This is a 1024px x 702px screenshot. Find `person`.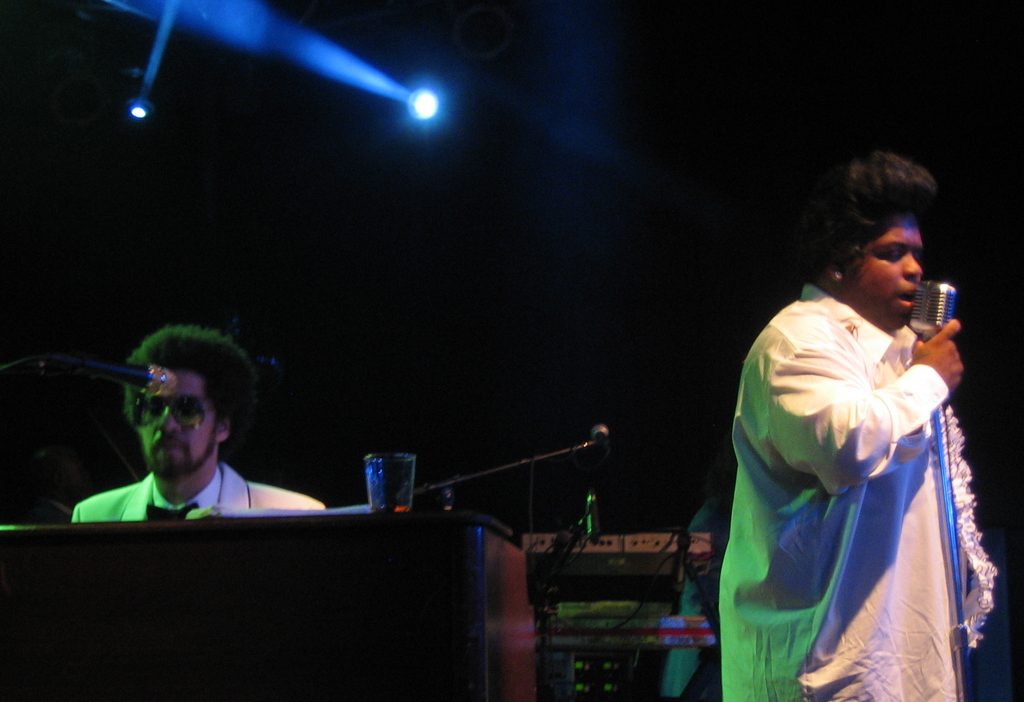
Bounding box: BBox(58, 325, 296, 557).
